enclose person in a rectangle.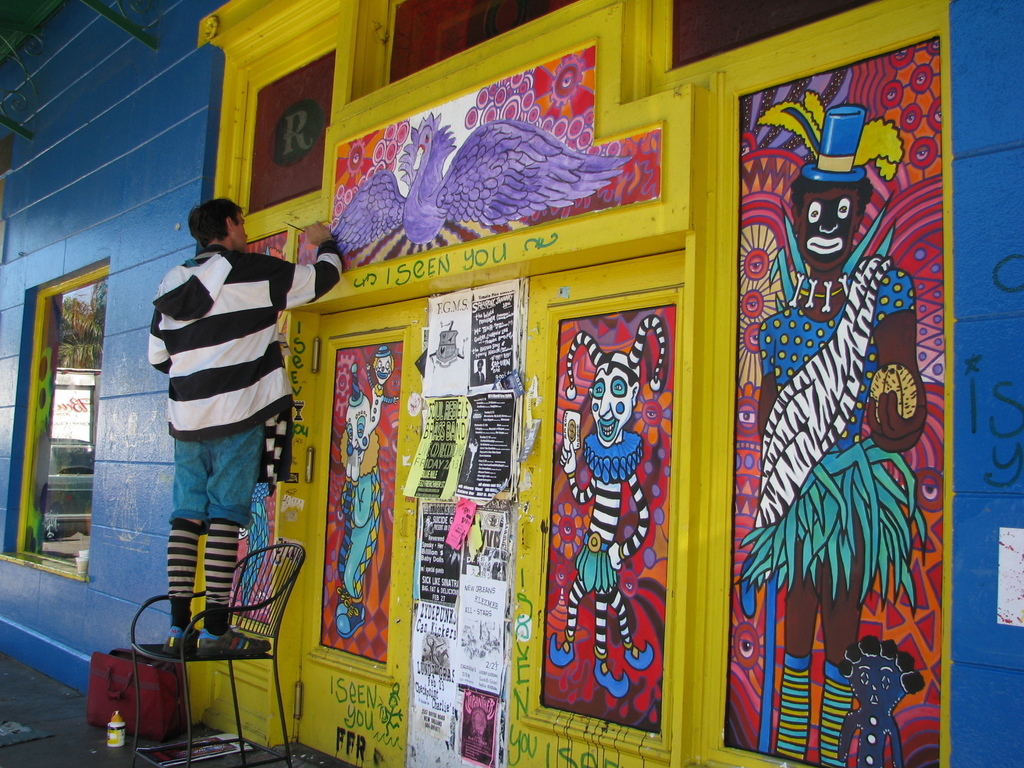
locate(363, 347, 400, 433).
